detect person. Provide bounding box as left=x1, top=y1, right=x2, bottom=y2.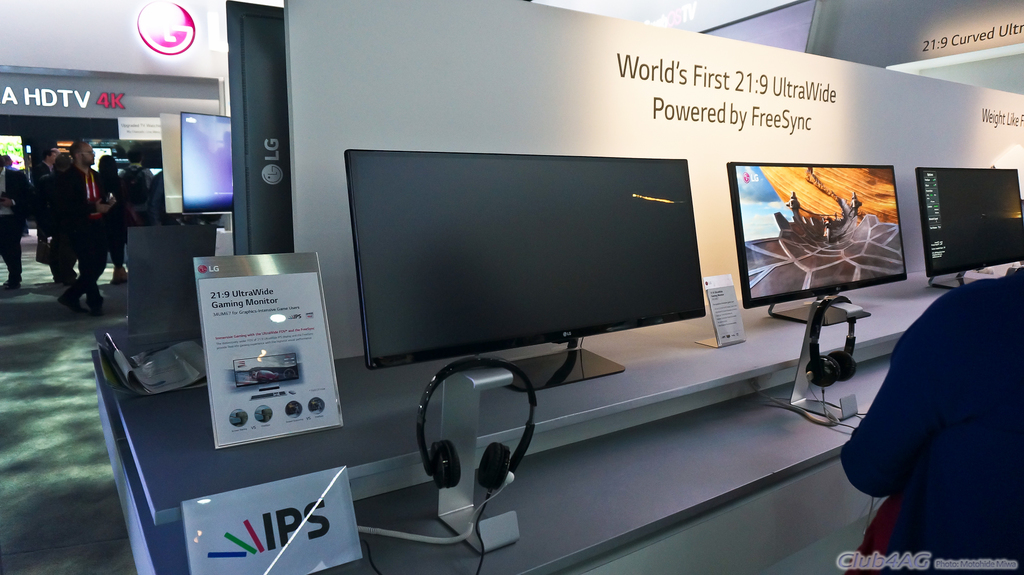
left=116, top=145, right=156, bottom=224.
